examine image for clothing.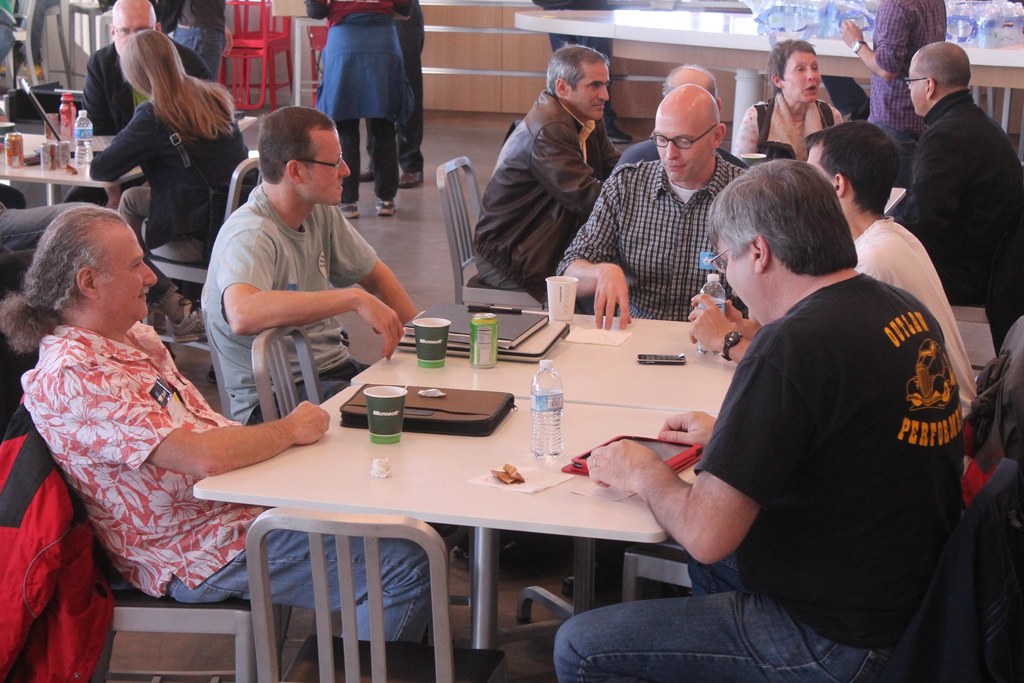
Examination result: <bbox>0, 7, 14, 66</bbox>.
